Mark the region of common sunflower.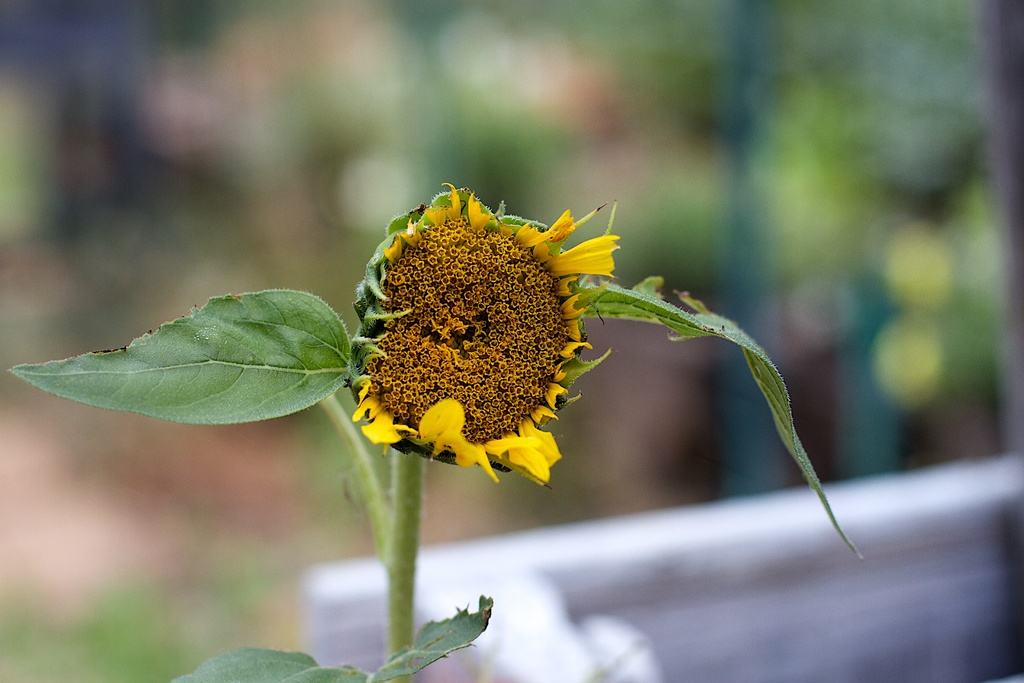
Region: bbox=(350, 178, 625, 486).
